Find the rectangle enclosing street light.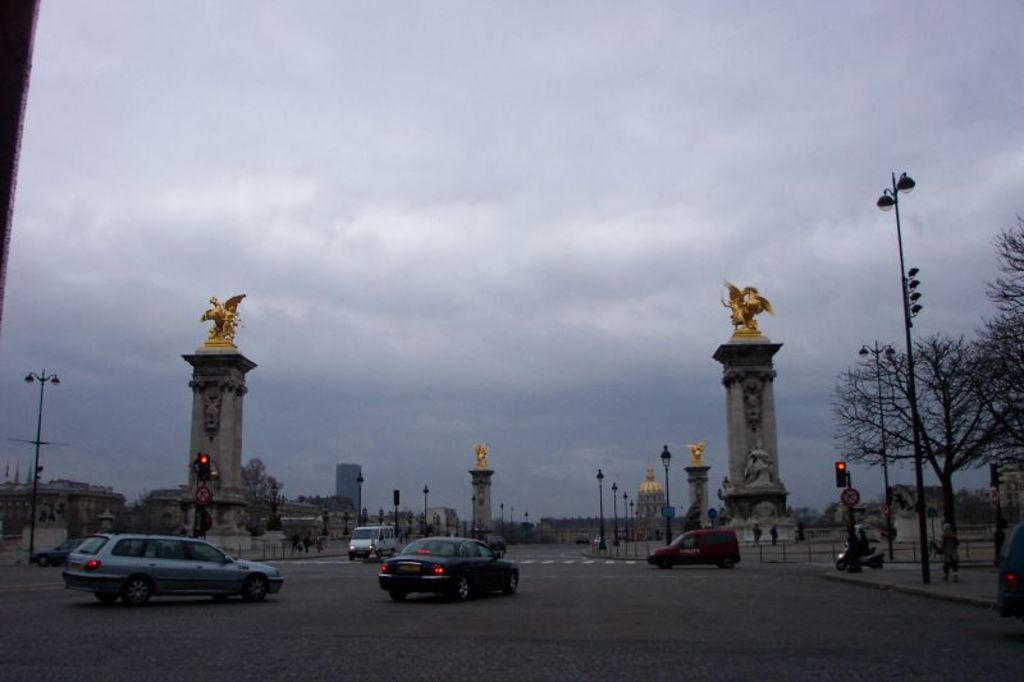
(x1=595, y1=470, x2=603, y2=553).
